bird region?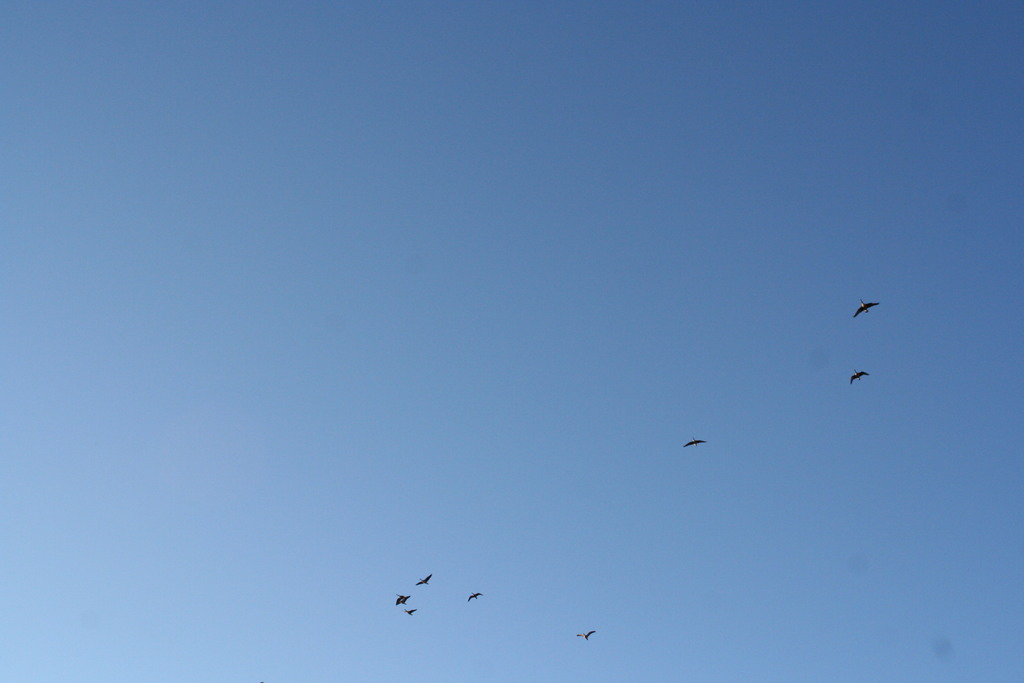
crop(850, 294, 884, 318)
